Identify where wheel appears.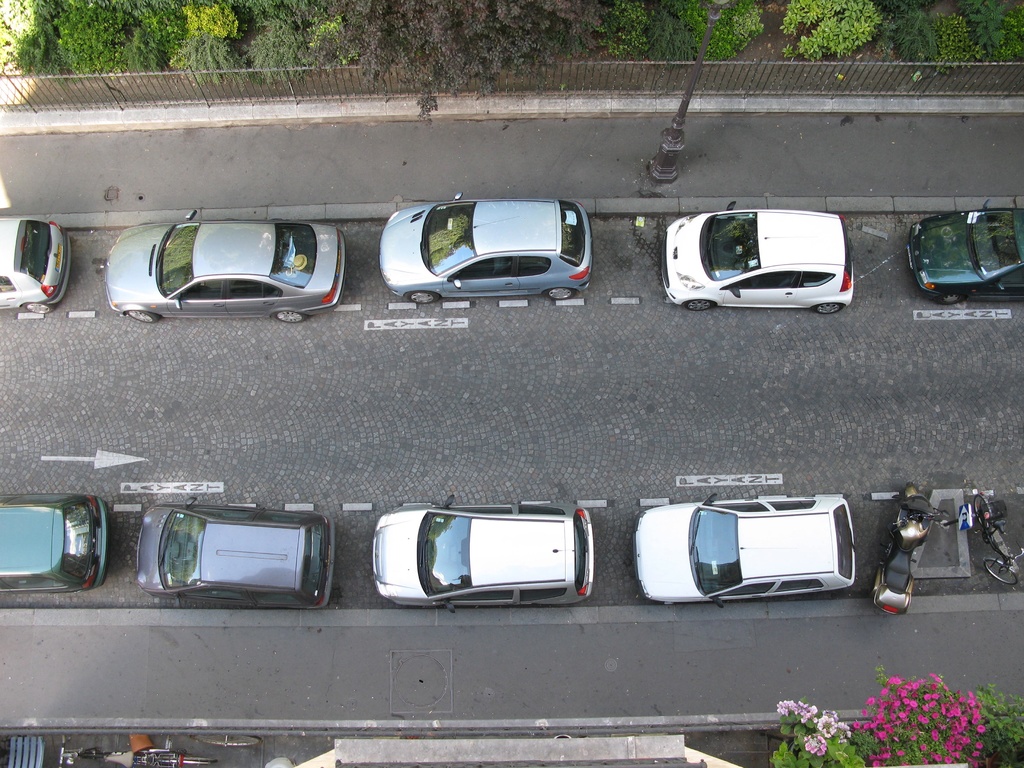
Appears at 25:301:54:315.
